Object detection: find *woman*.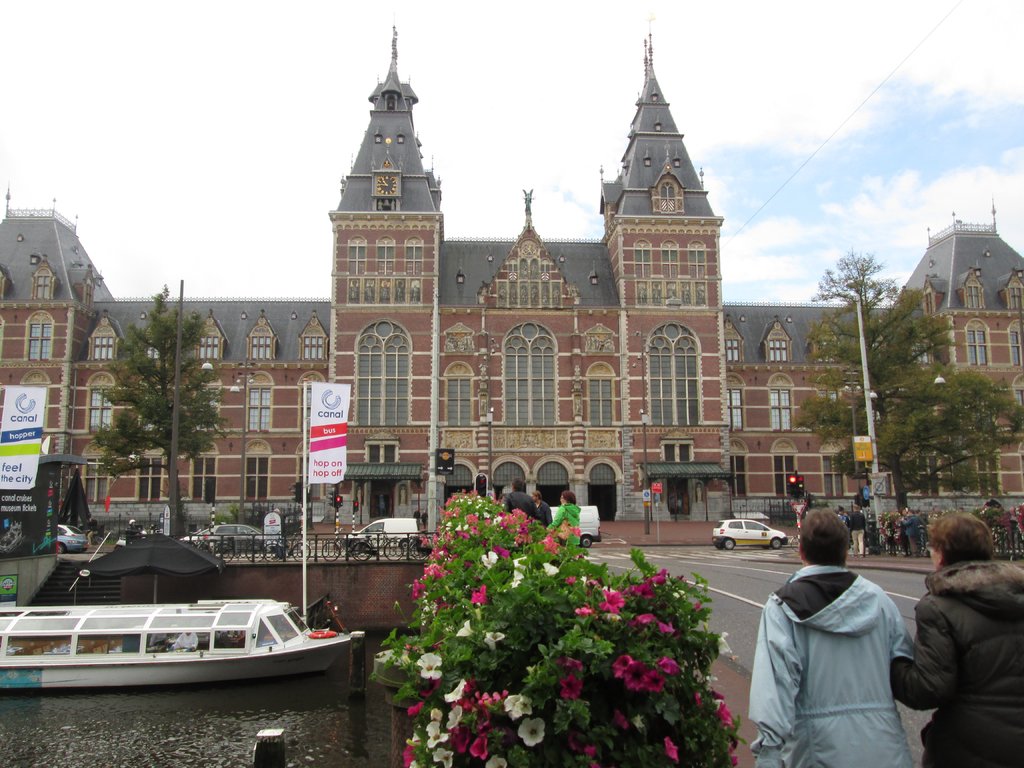
909, 509, 1018, 760.
